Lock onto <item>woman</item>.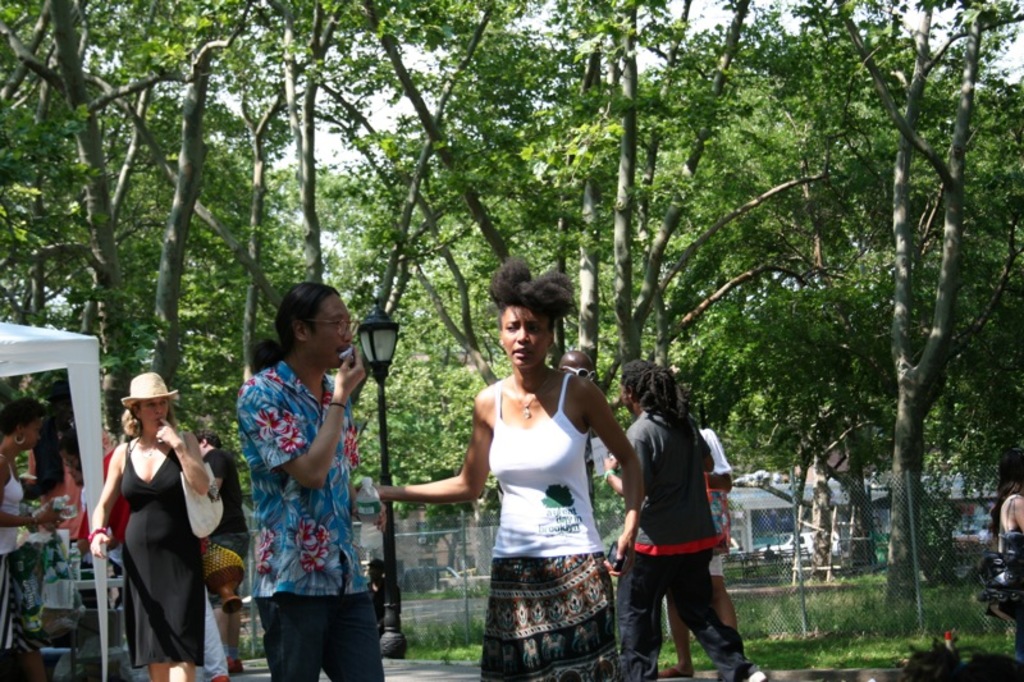
Locked: <region>381, 251, 643, 681</region>.
